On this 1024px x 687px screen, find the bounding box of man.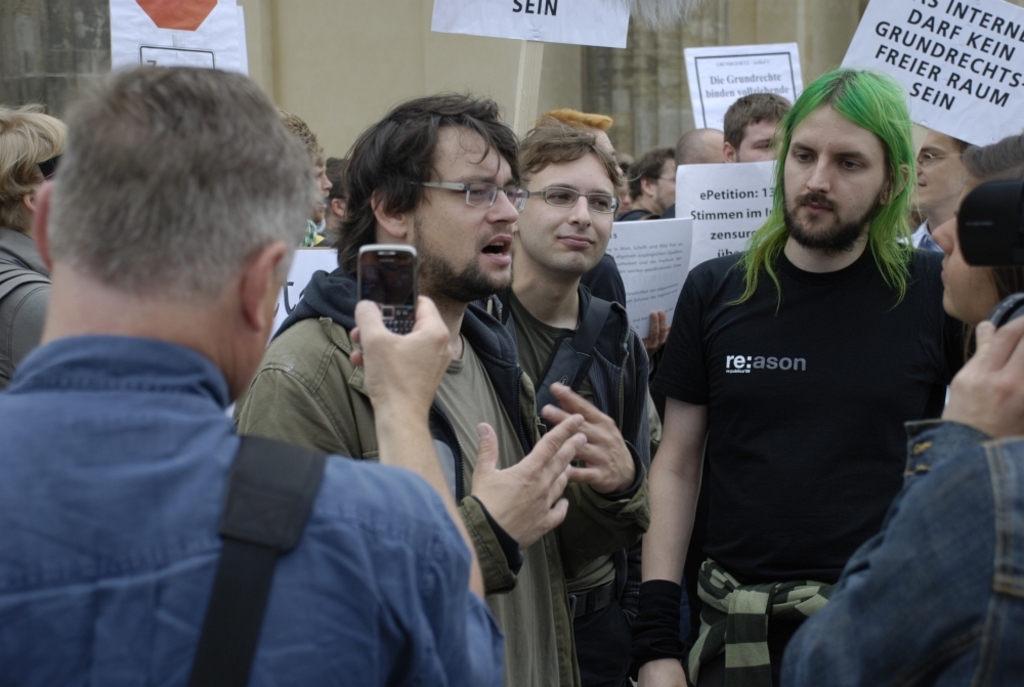
Bounding box: bbox=(271, 102, 327, 242).
